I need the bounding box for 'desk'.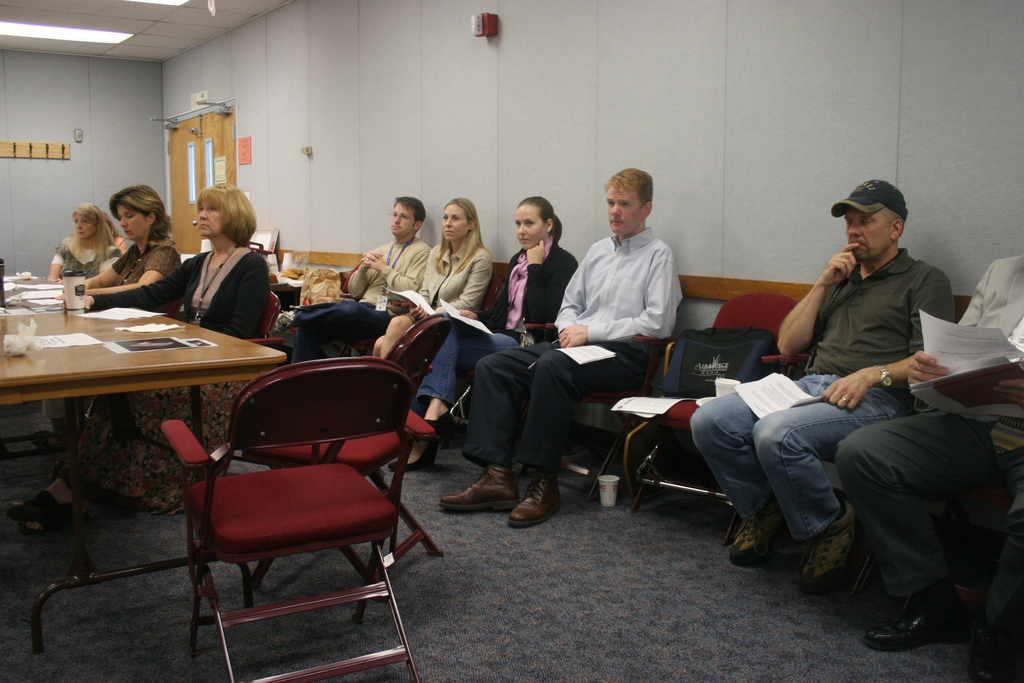
Here it is: left=0, top=279, right=280, bottom=649.
